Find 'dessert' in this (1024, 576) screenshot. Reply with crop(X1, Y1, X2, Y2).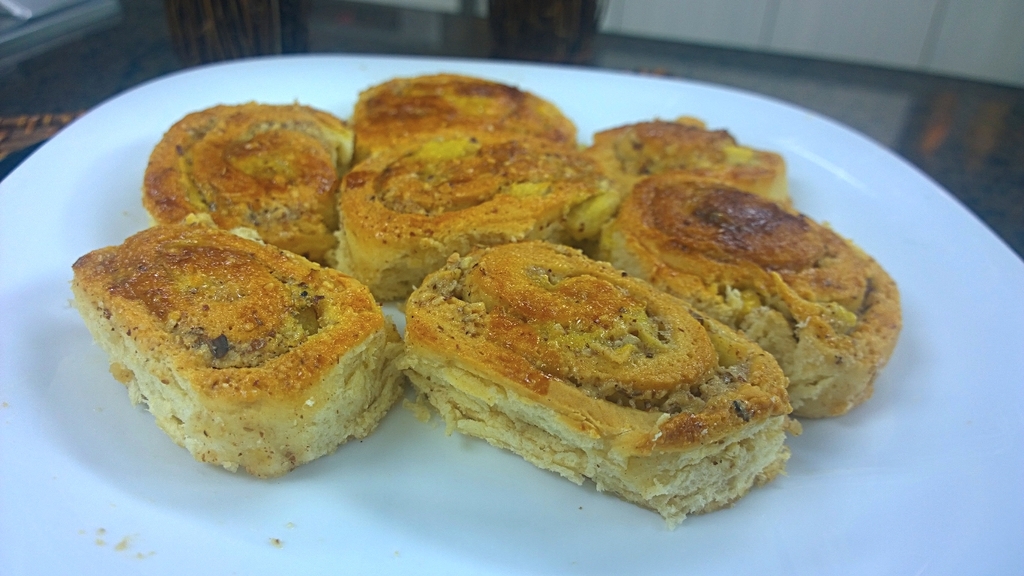
crop(143, 109, 353, 243).
